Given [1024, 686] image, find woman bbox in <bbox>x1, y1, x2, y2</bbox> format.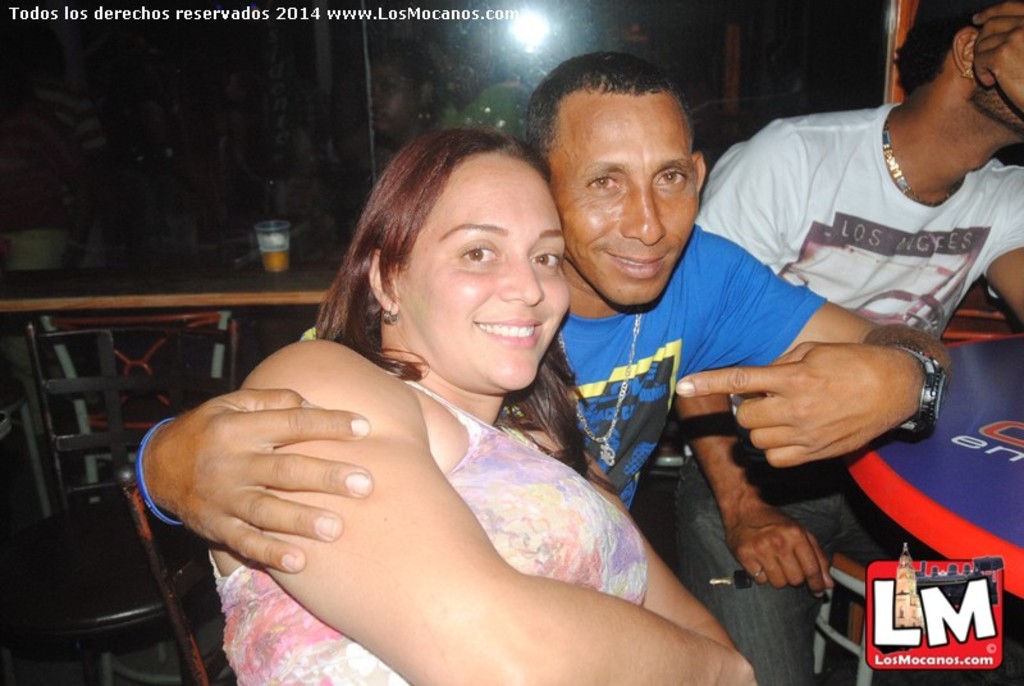
<bbox>197, 122, 763, 685</bbox>.
